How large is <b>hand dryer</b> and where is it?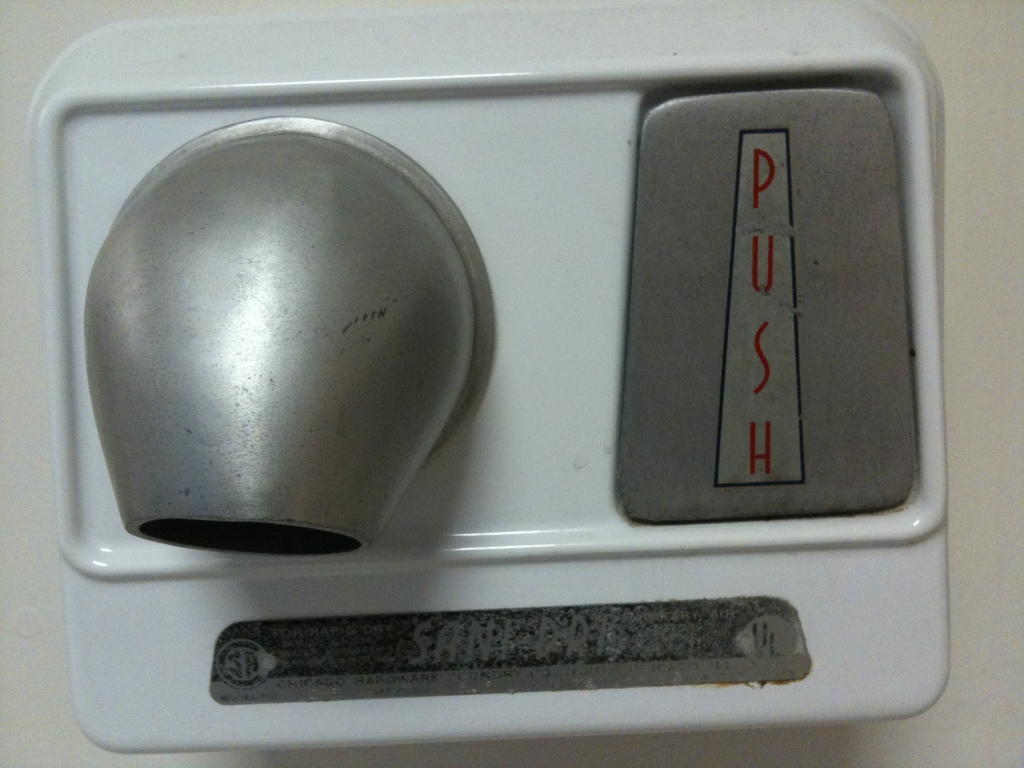
Bounding box: bbox(23, 0, 963, 753).
